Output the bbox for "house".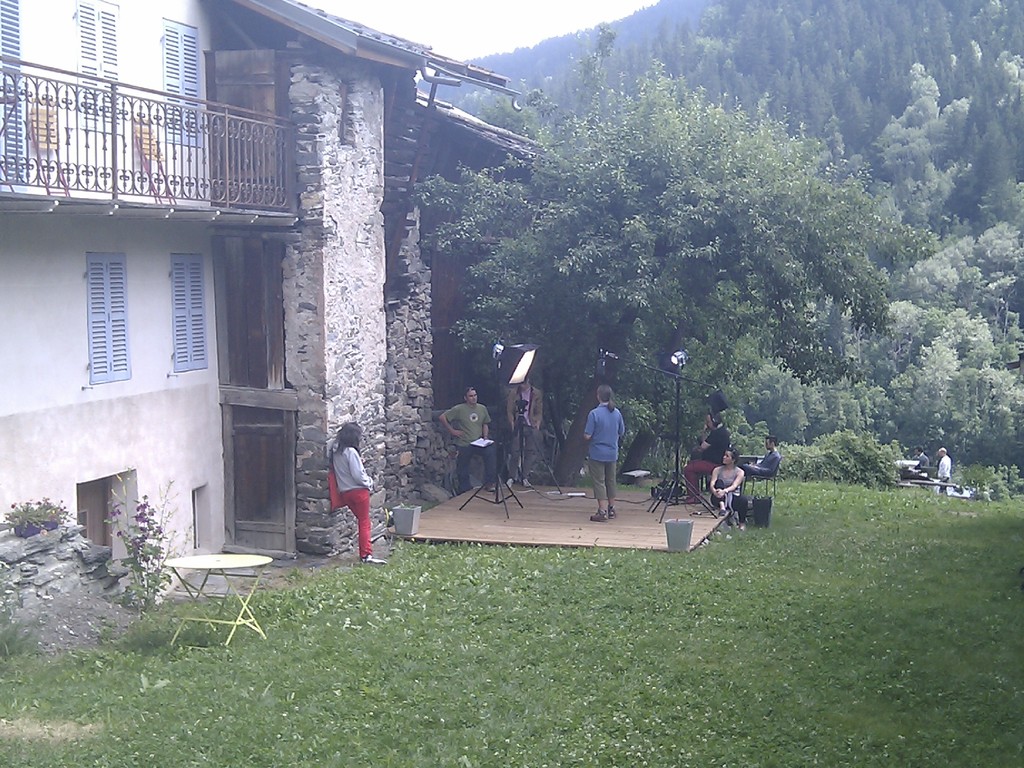
(0, 0, 547, 605).
